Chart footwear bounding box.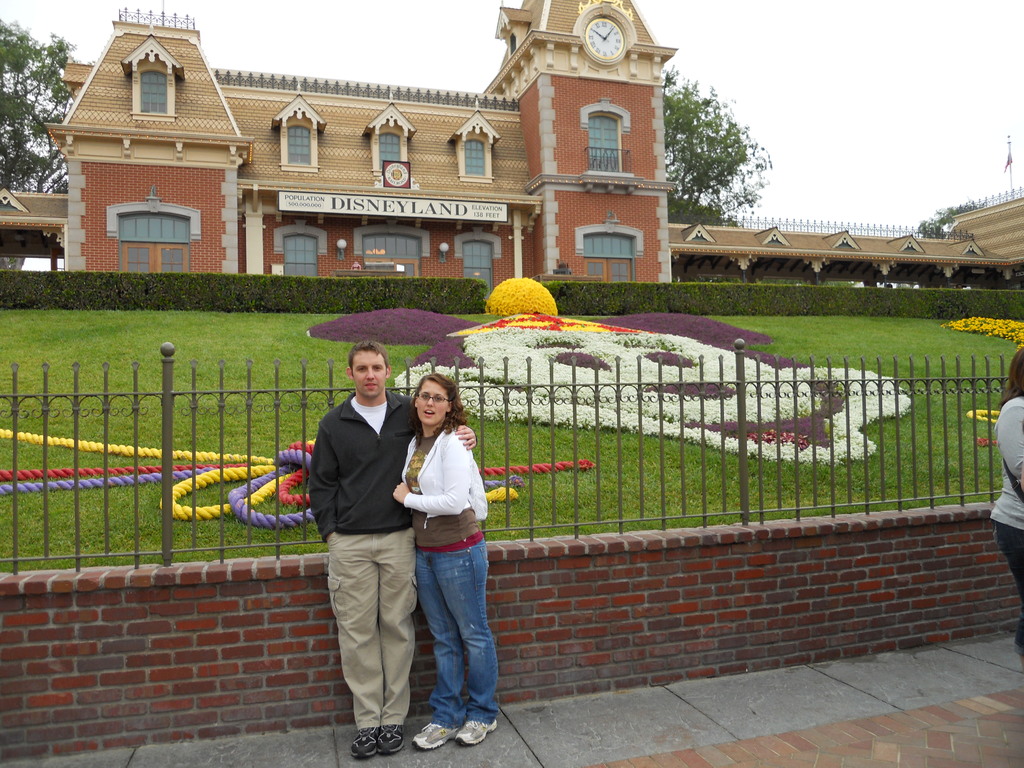
Charted: 349, 726, 382, 760.
